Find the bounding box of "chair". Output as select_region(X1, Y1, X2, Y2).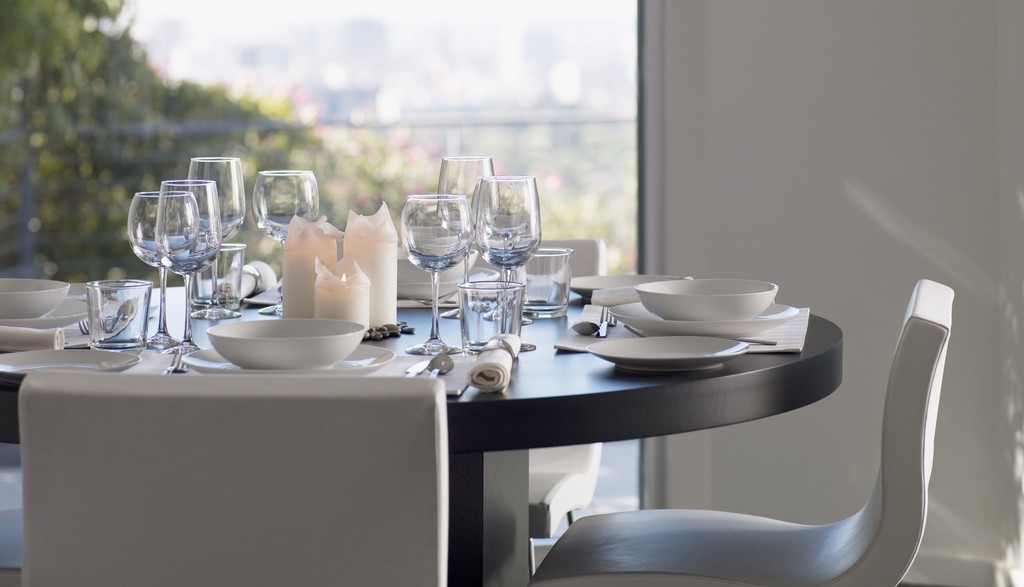
select_region(531, 276, 954, 586).
